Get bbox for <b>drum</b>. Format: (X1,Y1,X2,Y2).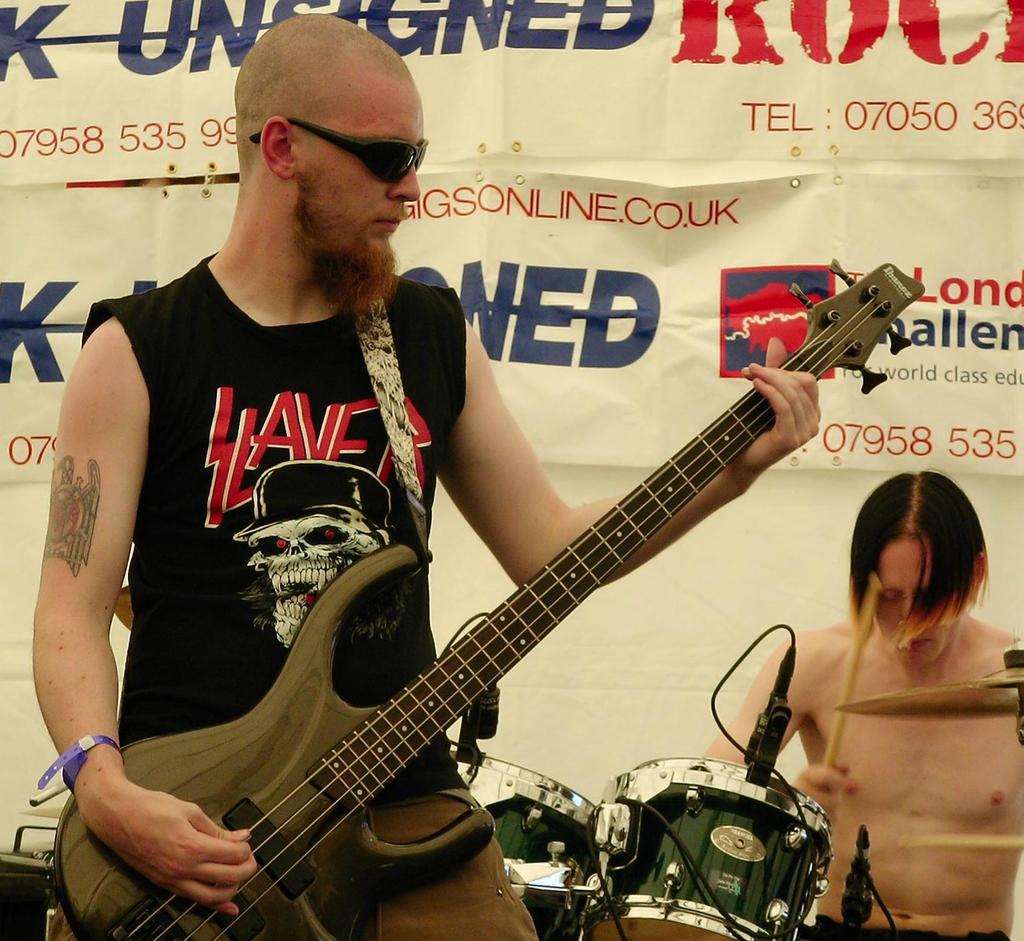
(576,754,832,940).
